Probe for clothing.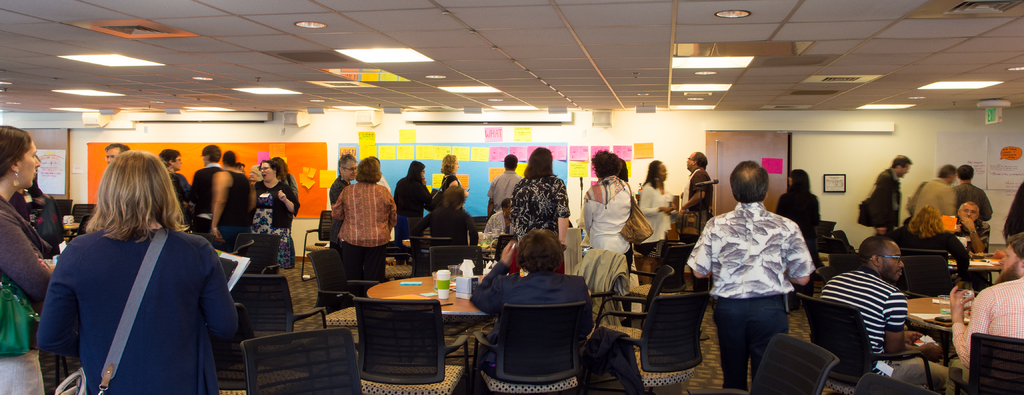
Probe result: 1002,180,1023,245.
